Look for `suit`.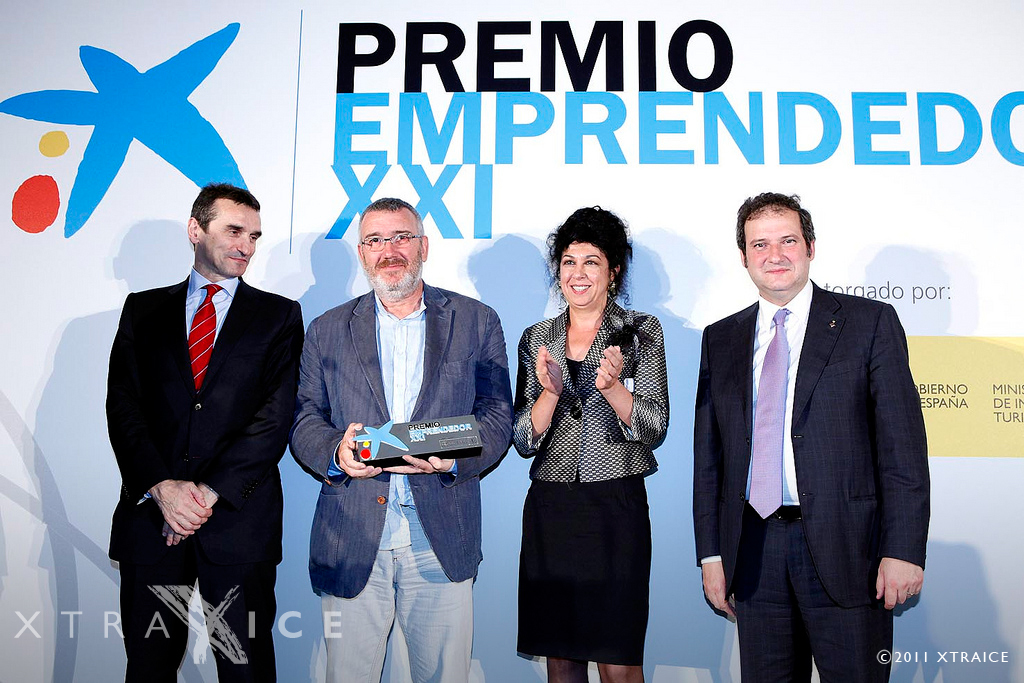
Found: crop(98, 167, 301, 674).
